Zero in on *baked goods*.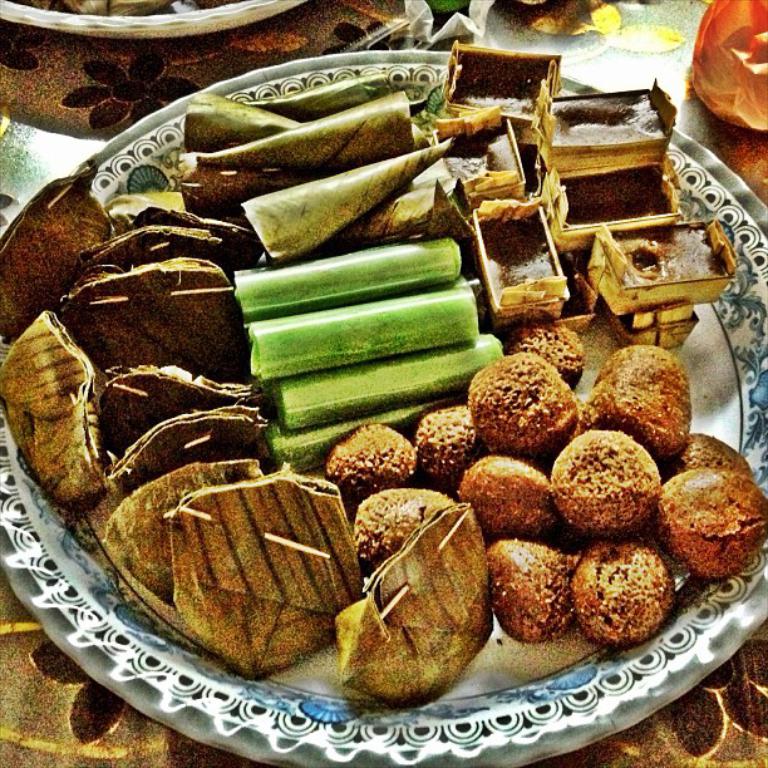
Zeroed in: <region>575, 538, 686, 646</region>.
